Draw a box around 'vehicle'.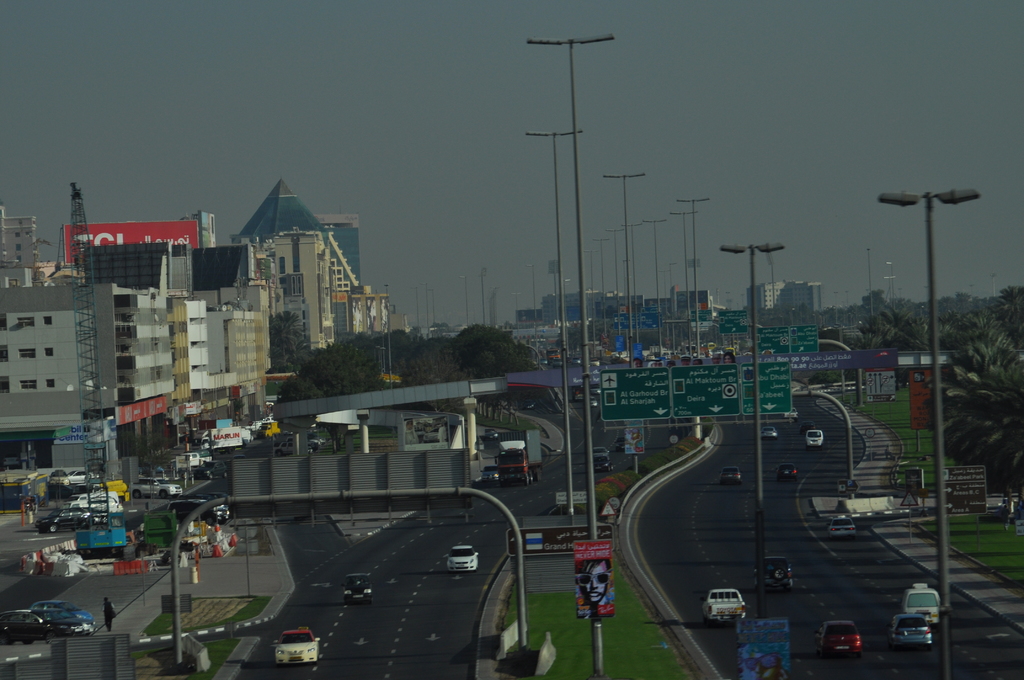
340 566 371 603.
